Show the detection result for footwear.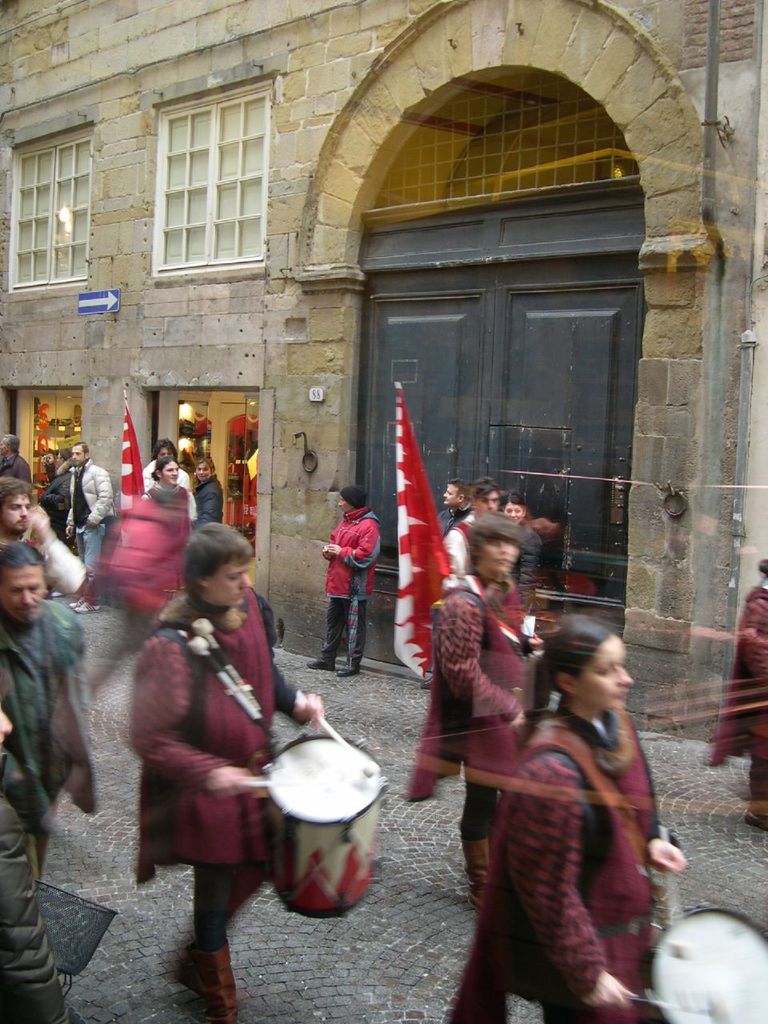
(left=51, top=591, right=64, bottom=602).
